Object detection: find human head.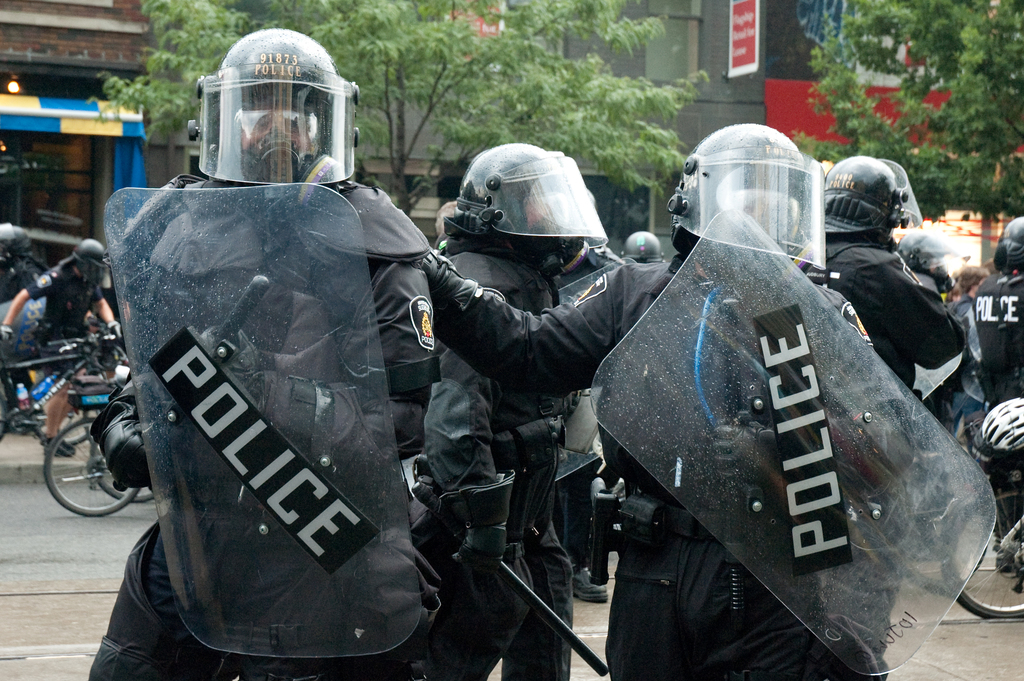
l=996, t=218, r=1023, b=264.
